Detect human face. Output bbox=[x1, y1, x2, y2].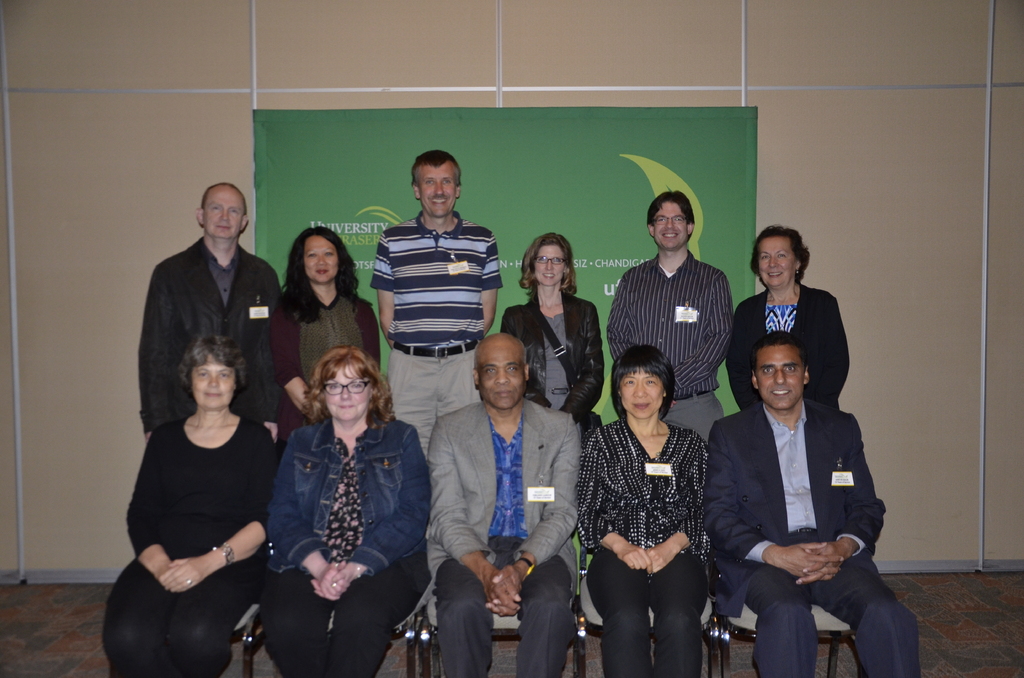
bbox=[192, 362, 234, 410].
